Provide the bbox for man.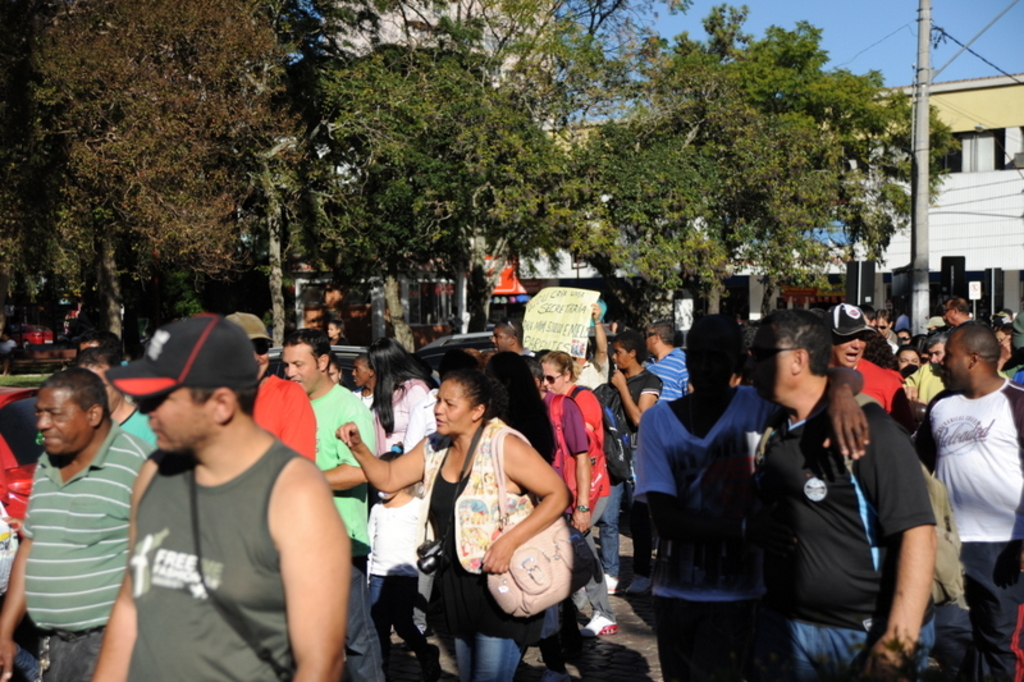
60/349/164/470.
